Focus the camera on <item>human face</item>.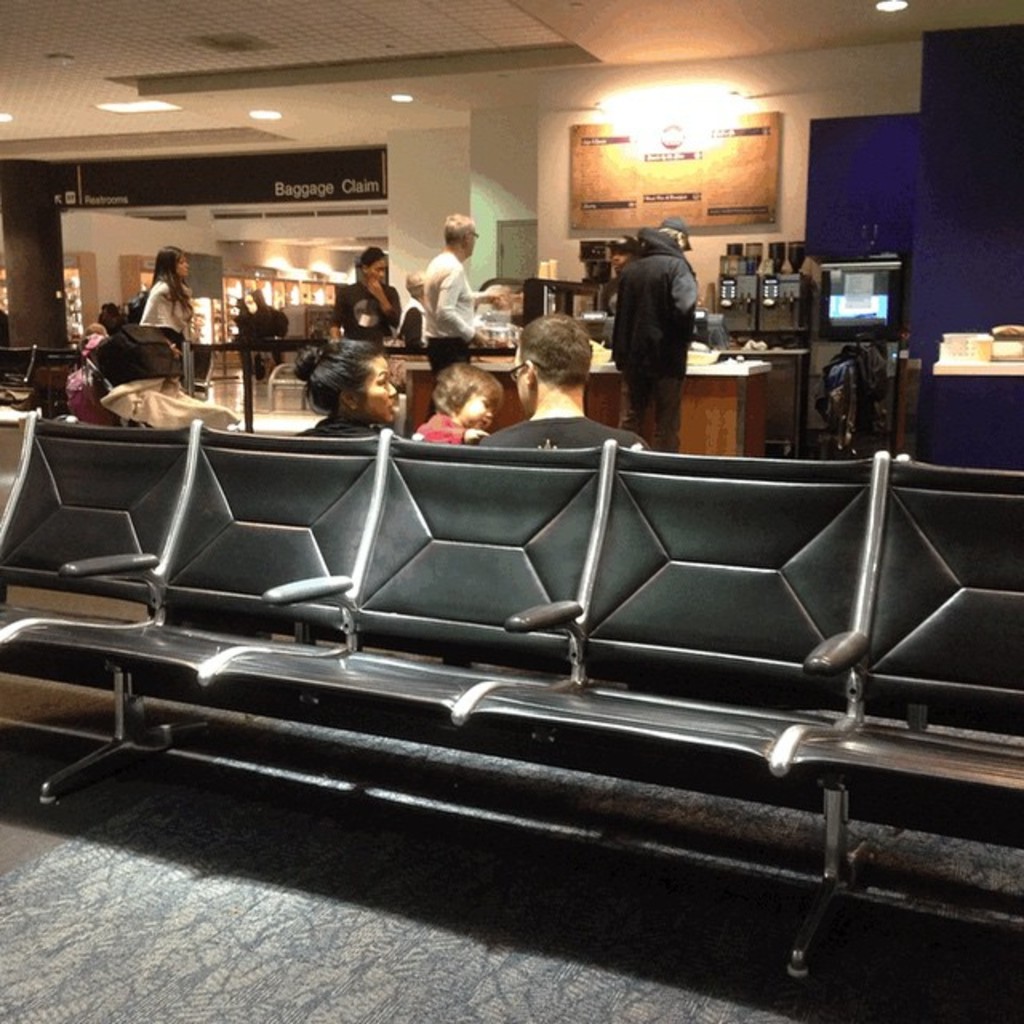
Focus region: 357/352/398/424.
